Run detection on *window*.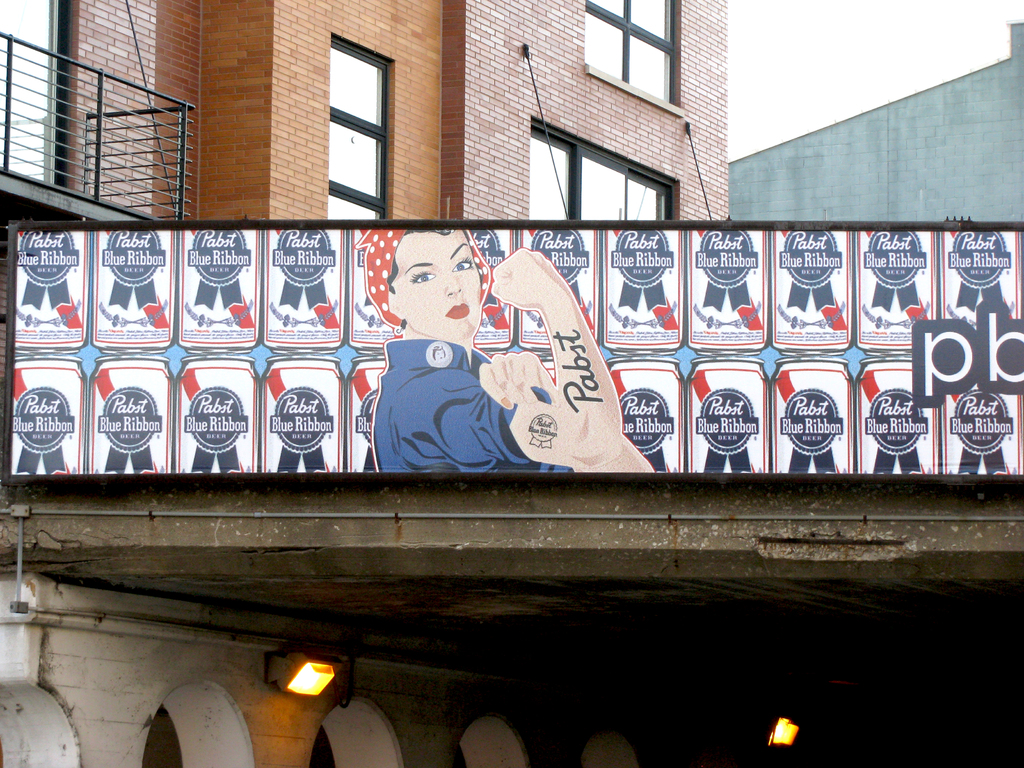
Result: (322,120,381,199).
